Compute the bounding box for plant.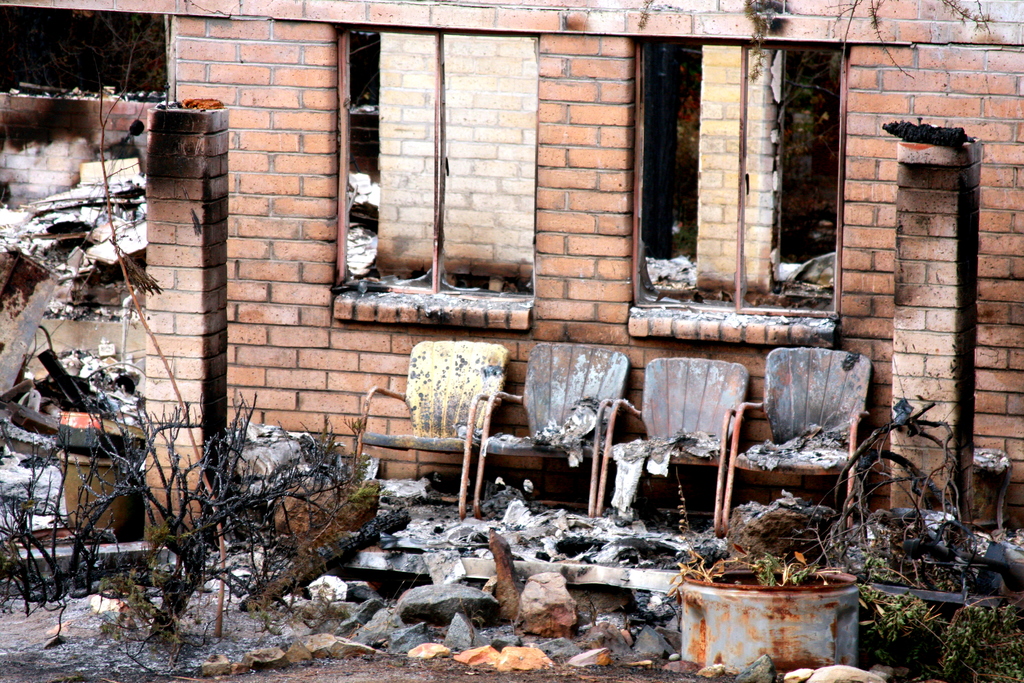
rect(948, 584, 1023, 682).
